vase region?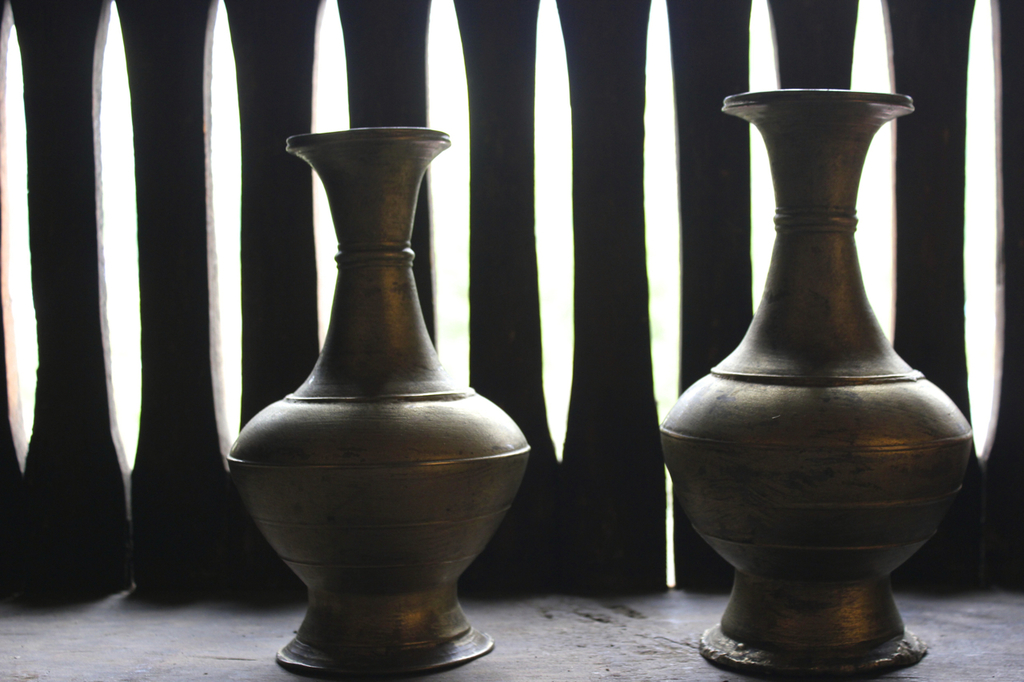
657 85 974 680
